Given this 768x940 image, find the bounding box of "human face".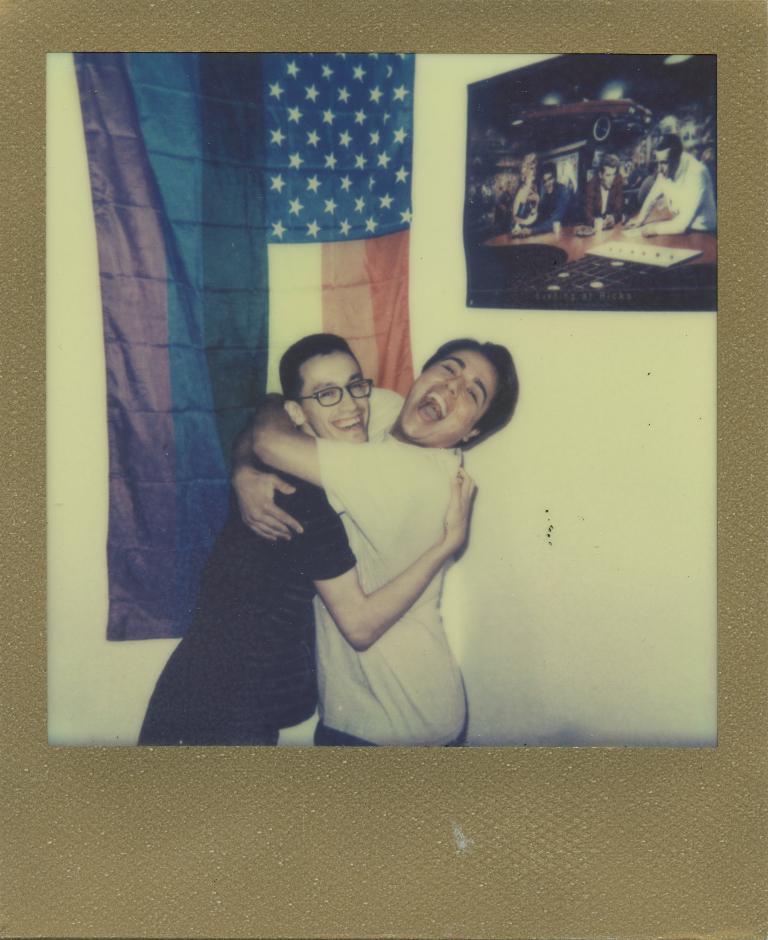
x1=303 y1=348 x2=371 y2=439.
